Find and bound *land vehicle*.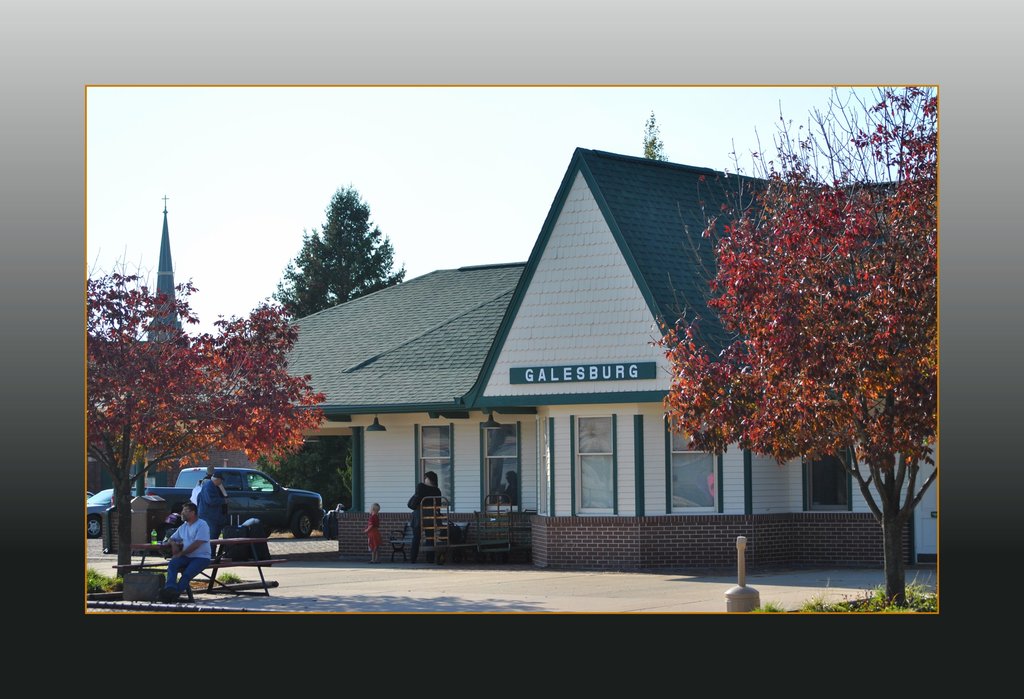
Bound: (x1=86, y1=483, x2=114, y2=536).
